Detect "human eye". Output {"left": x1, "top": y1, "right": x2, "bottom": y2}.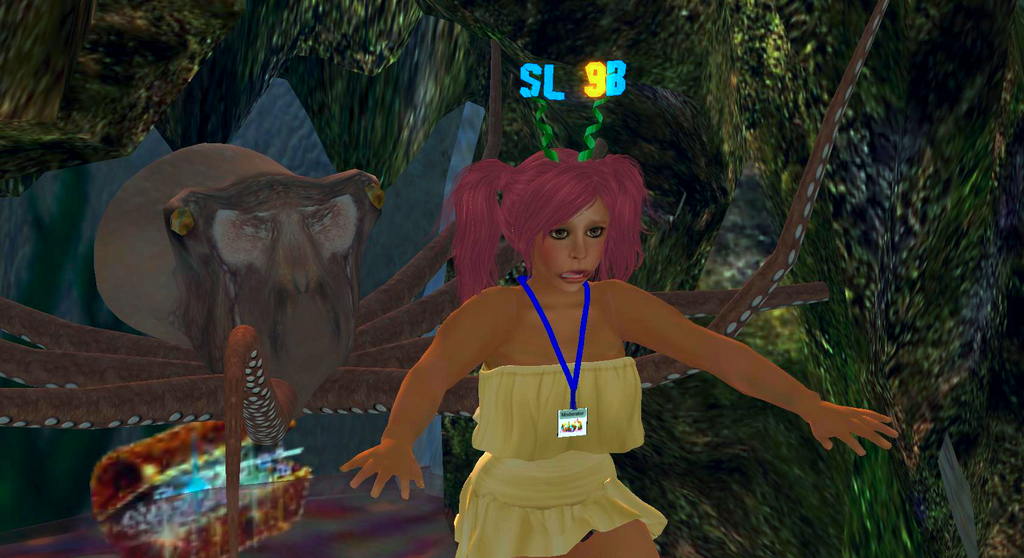
{"left": 550, "top": 225, "right": 569, "bottom": 242}.
